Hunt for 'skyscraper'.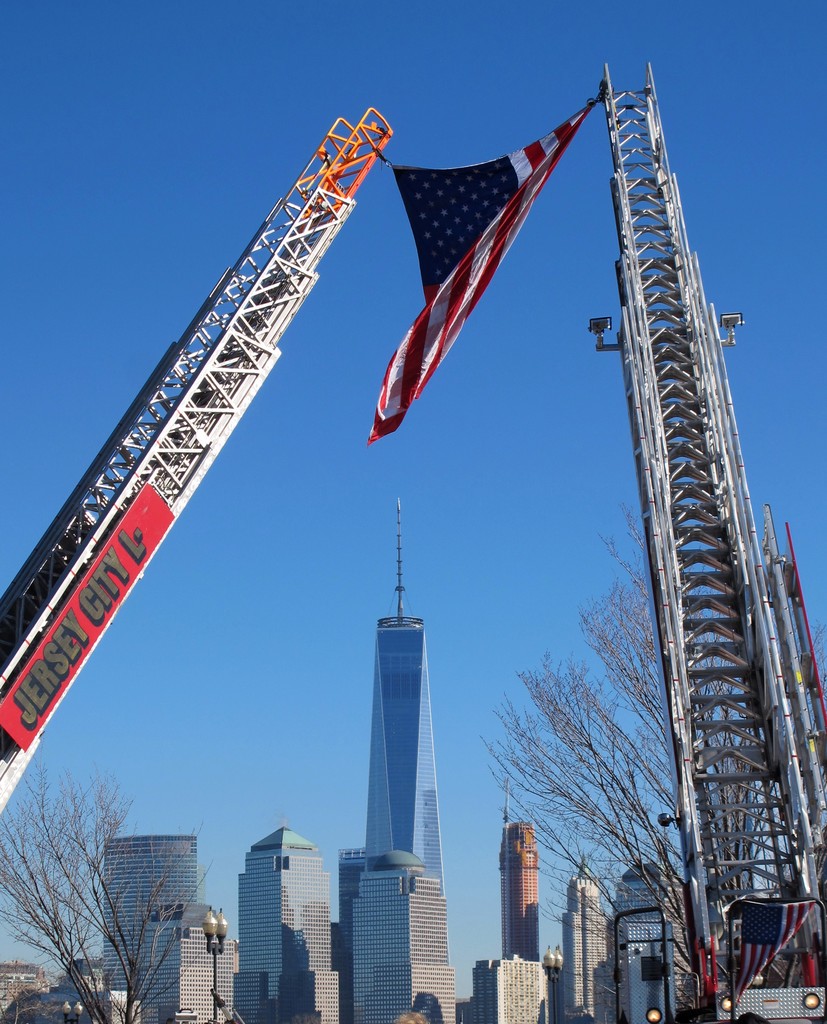
Hunted down at [x1=561, y1=857, x2=618, y2=1023].
